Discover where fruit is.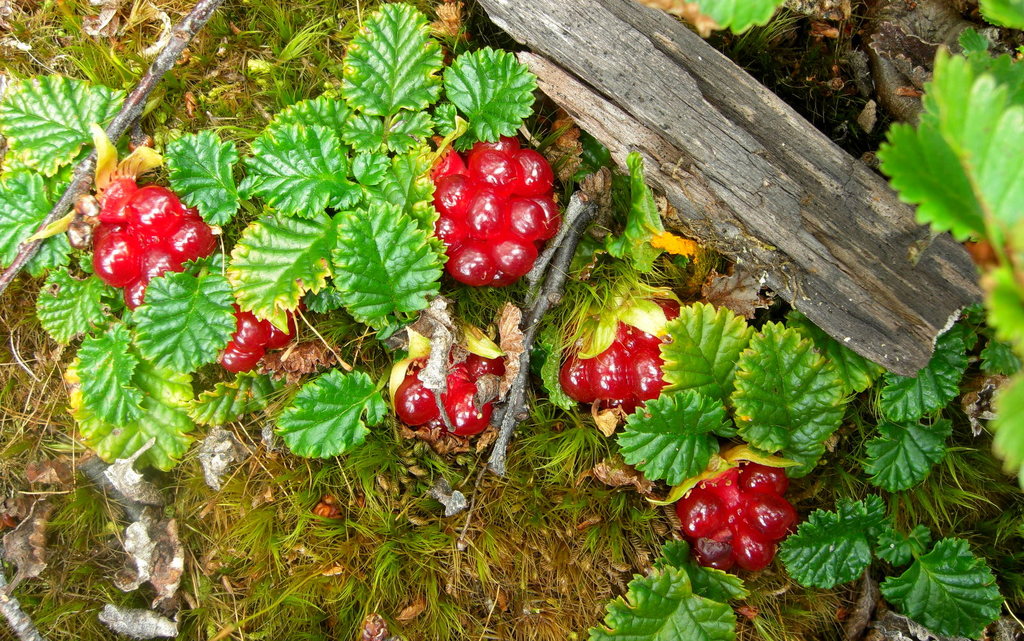
Discovered at l=679, t=462, r=801, b=580.
